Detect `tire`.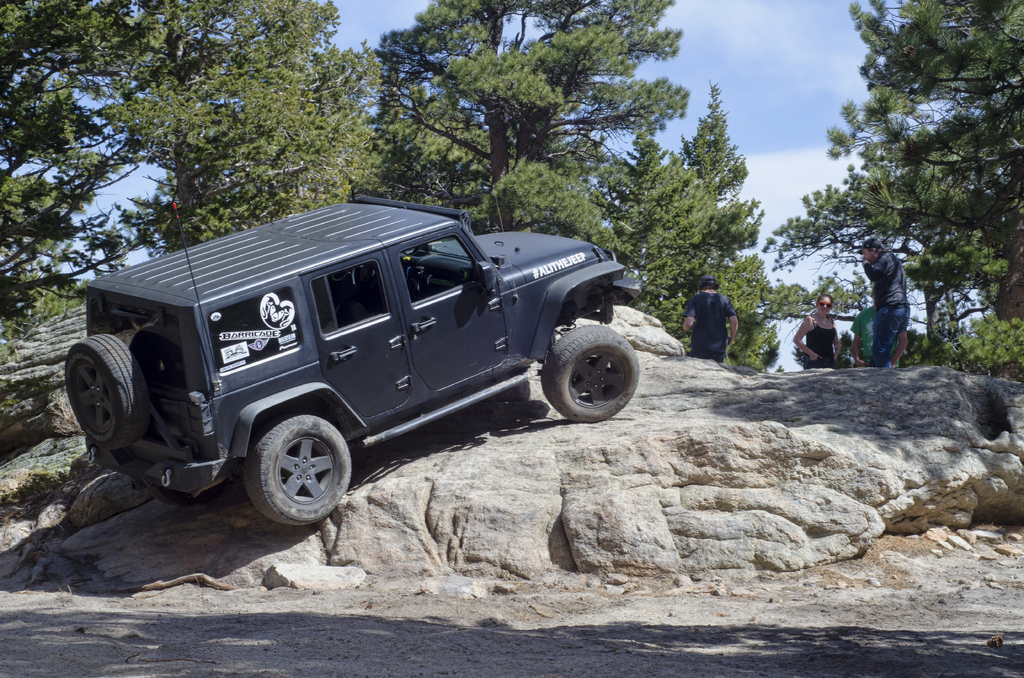
Detected at detection(154, 475, 232, 504).
